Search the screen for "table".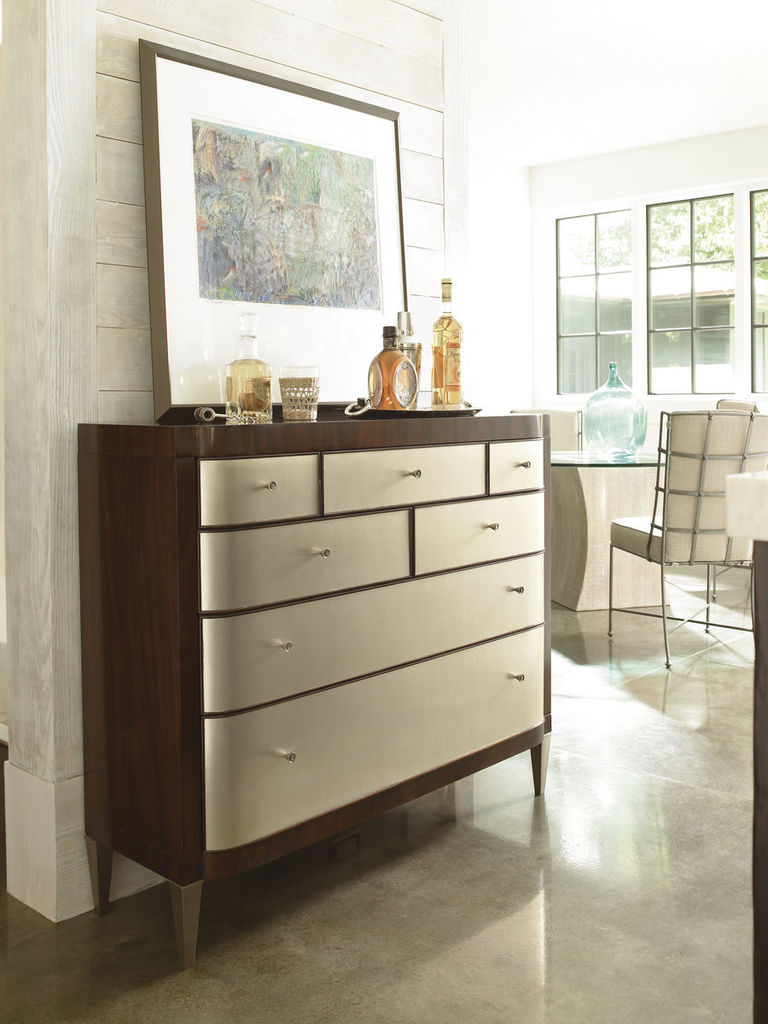
Found at rect(79, 411, 552, 962).
